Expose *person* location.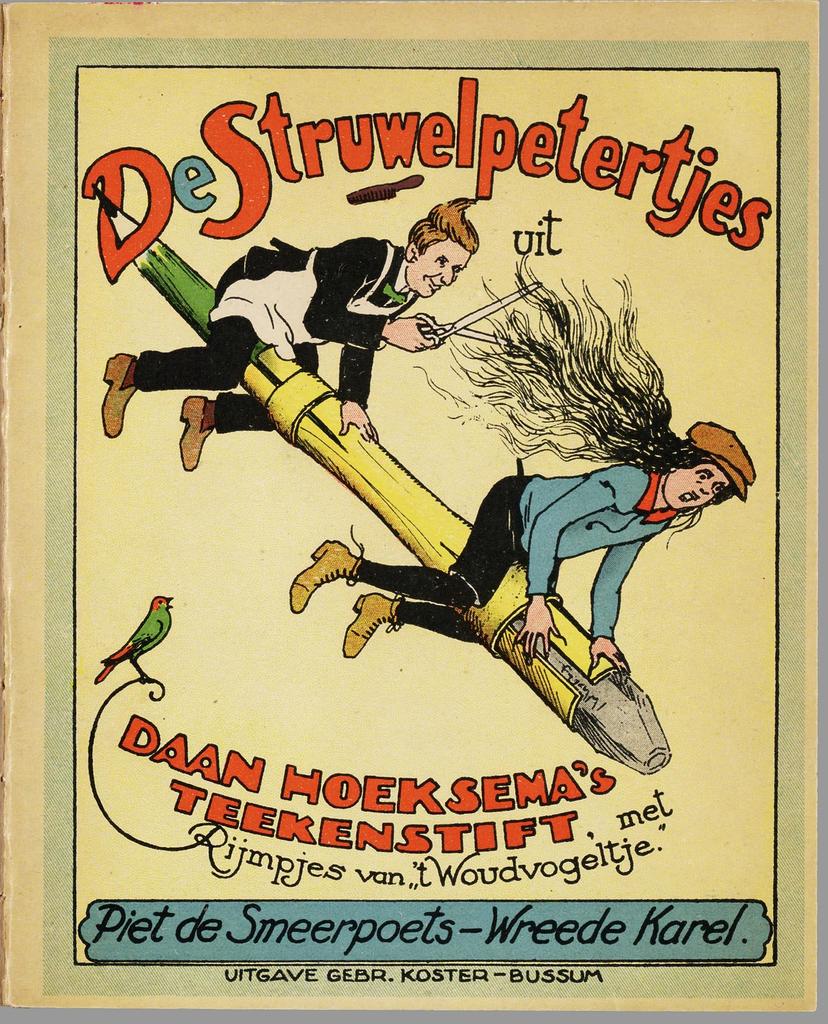
Exposed at x1=288, y1=253, x2=756, y2=675.
